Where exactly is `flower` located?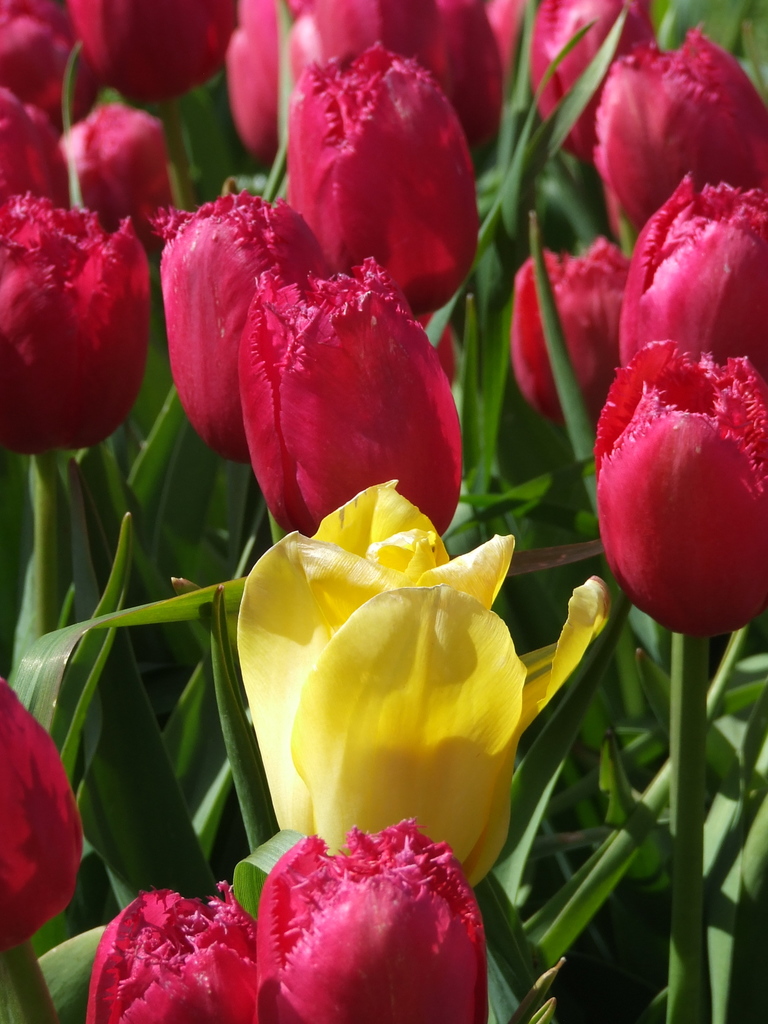
Its bounding box is bbox=[234, 475, 614, 908].
